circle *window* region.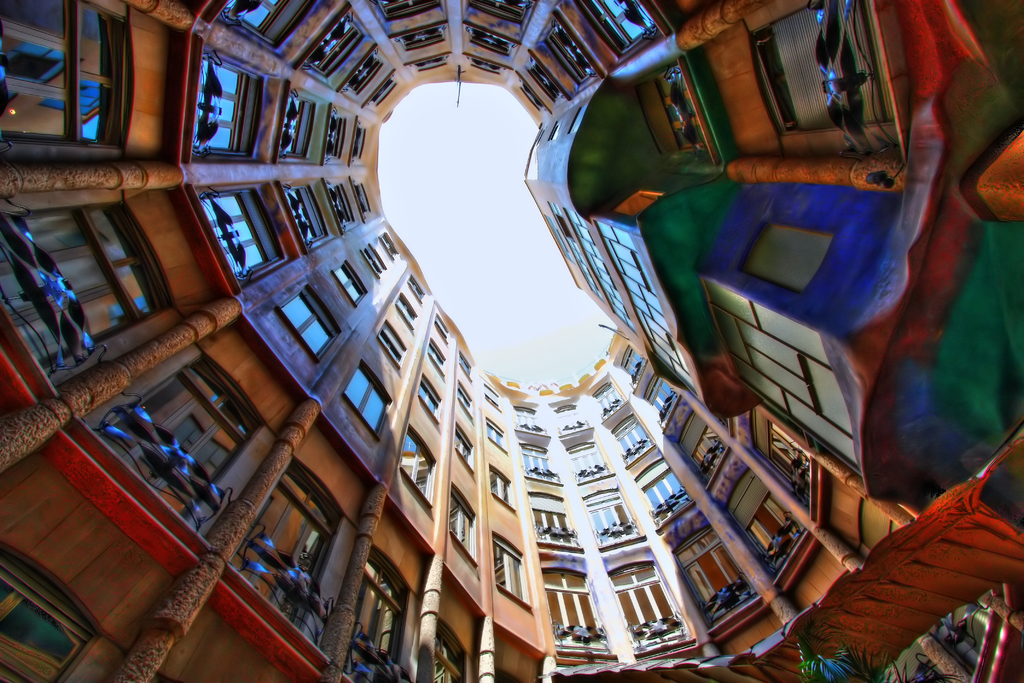
Region: {"x1": 434, "y1": 313, "x2": 449, "y2": 339}.
